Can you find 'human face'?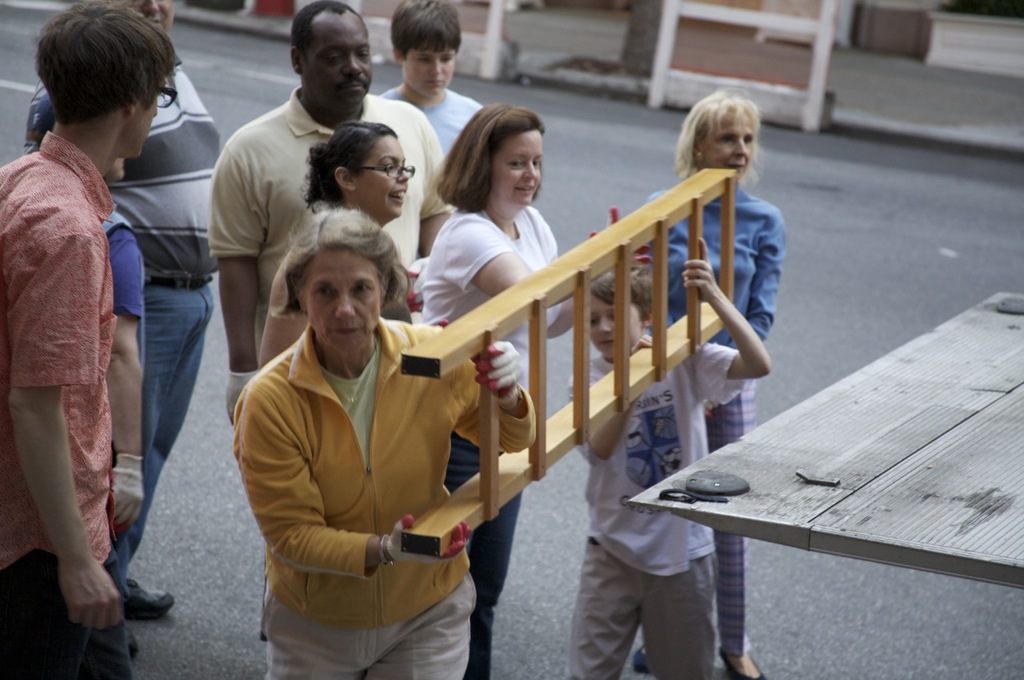
Yes, bounding box: x1=402 y1=46 x2=459 y2=96.
